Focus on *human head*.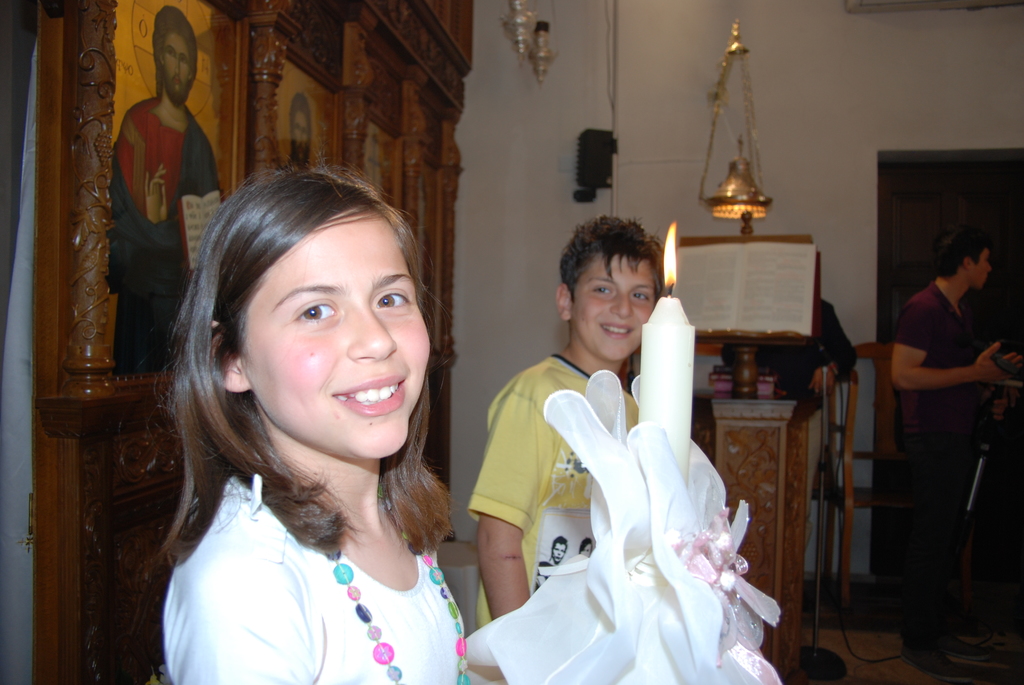
Focused at {"x1": 555, "y1": 215, "x2": 666, "y2": 363}.
